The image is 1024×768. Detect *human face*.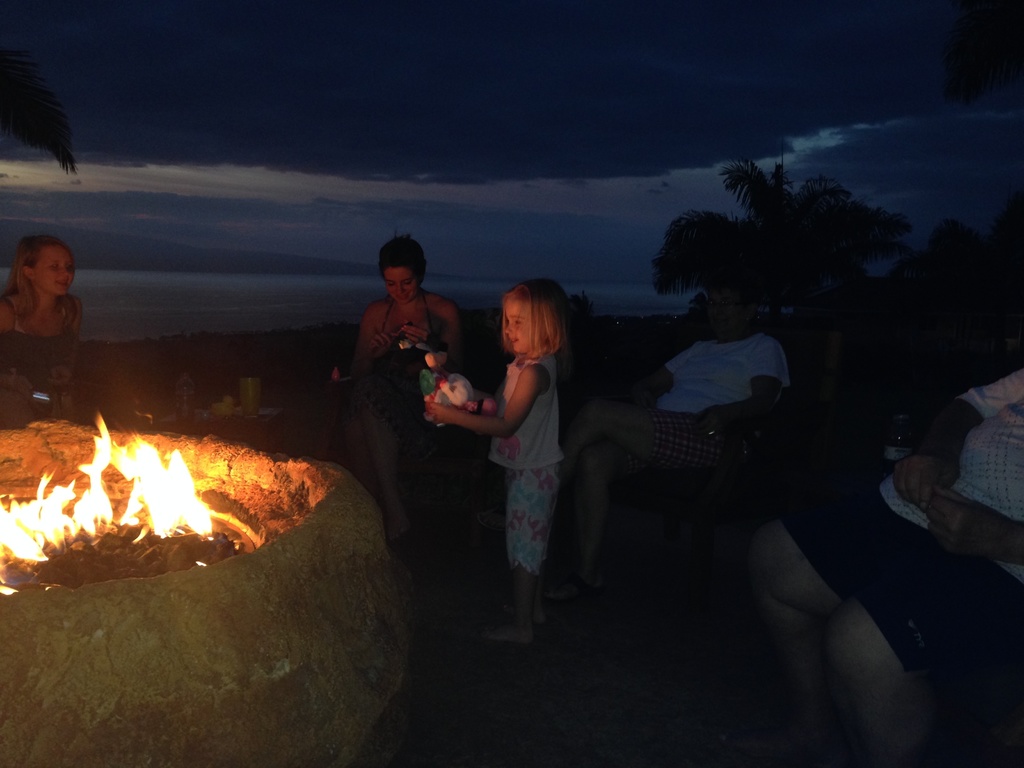
Detection: (left=386, top=266, right=417, bottom=306).
